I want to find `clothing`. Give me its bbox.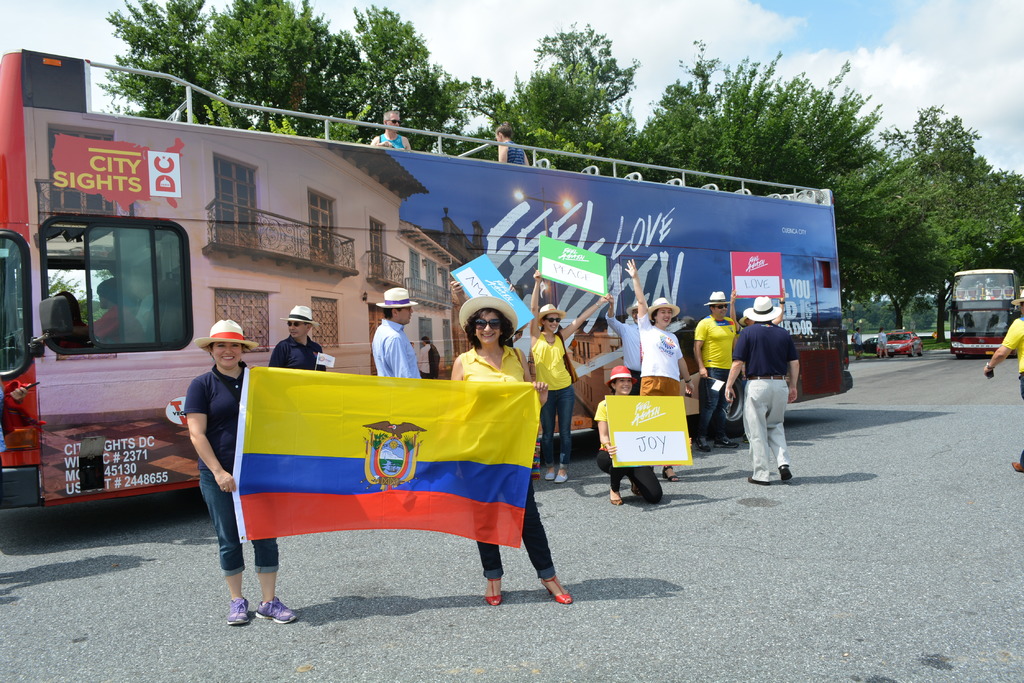
x1=372 y1=320 x2=419 y2=378.
